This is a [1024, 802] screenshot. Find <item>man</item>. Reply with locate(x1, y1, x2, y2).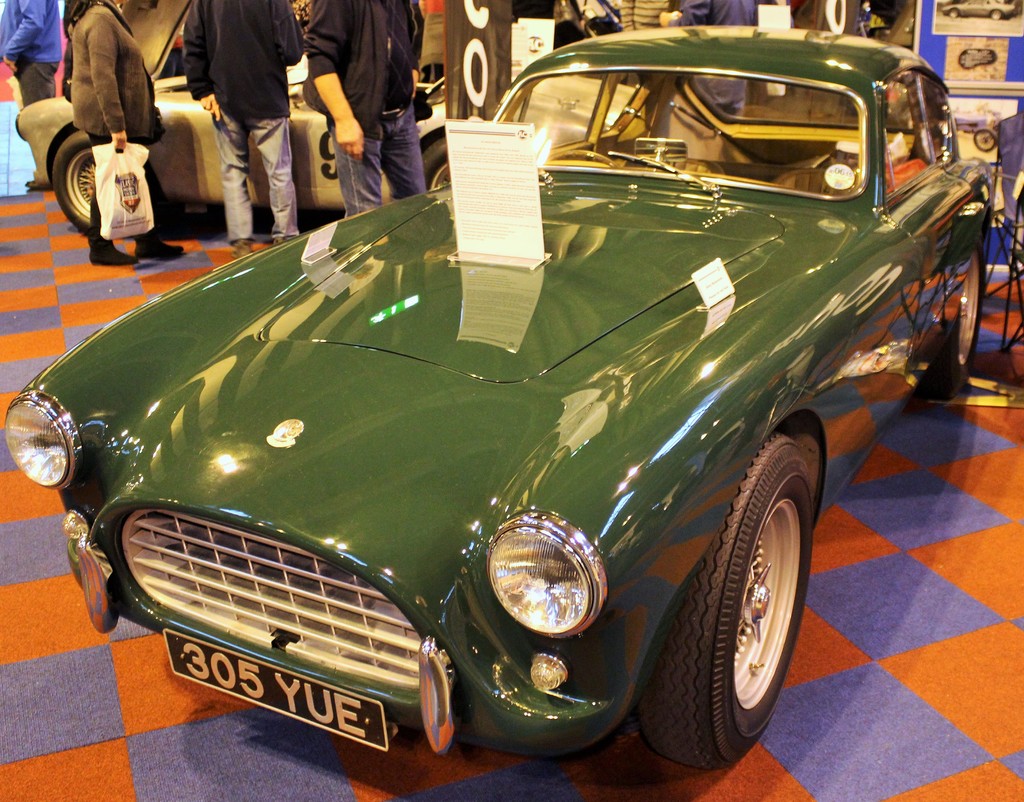
locate(301, 0, 424, 214).
